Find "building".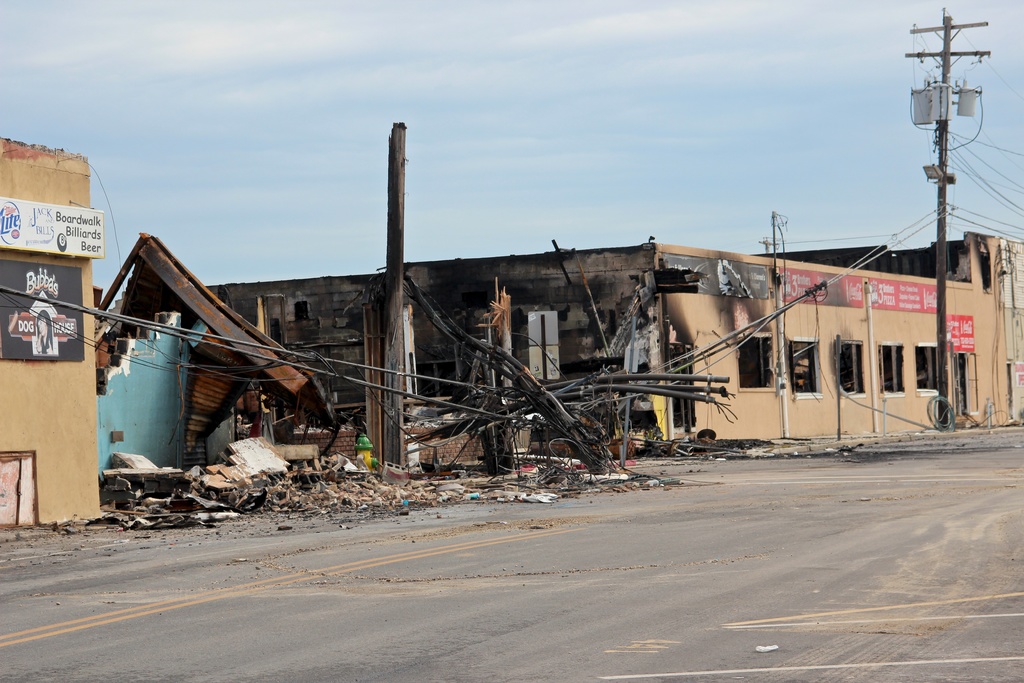
pyautogui.locateOnScreen(201, 229, 1023, 443).
